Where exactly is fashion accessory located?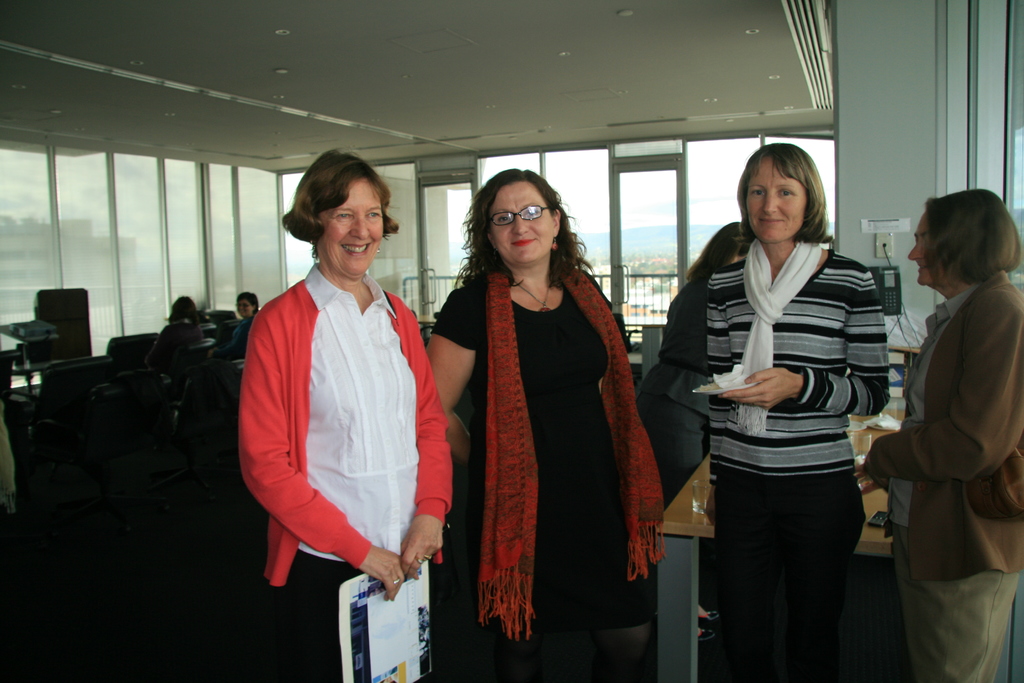
Its bounding box is <box>485,204,557,227</box>.
